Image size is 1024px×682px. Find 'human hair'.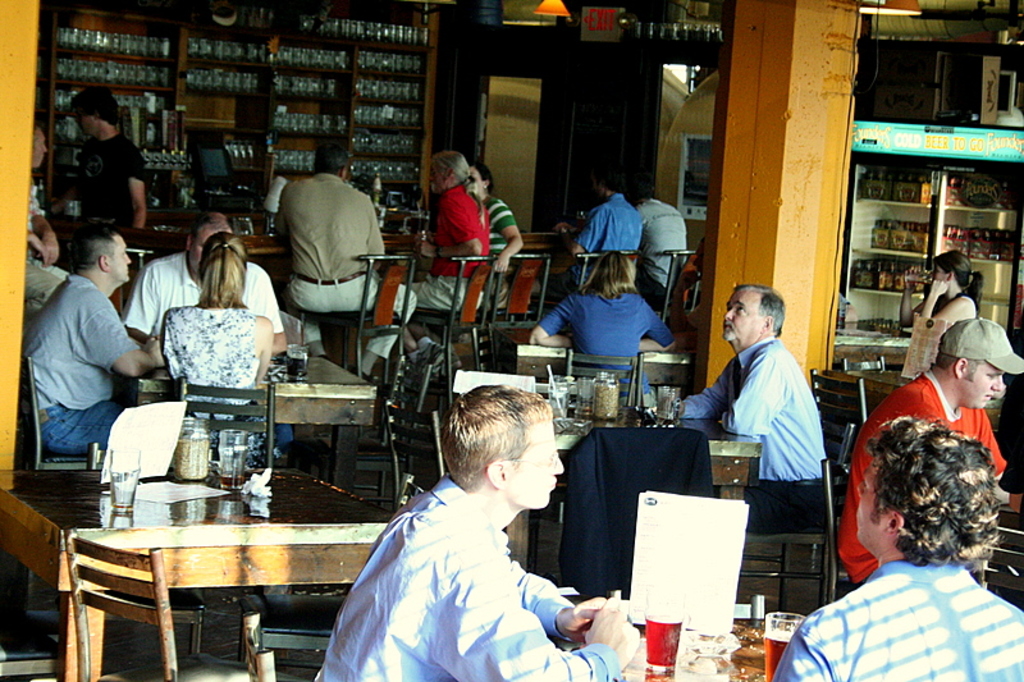
x1=315 y1=136 x2=353 y2=174.
